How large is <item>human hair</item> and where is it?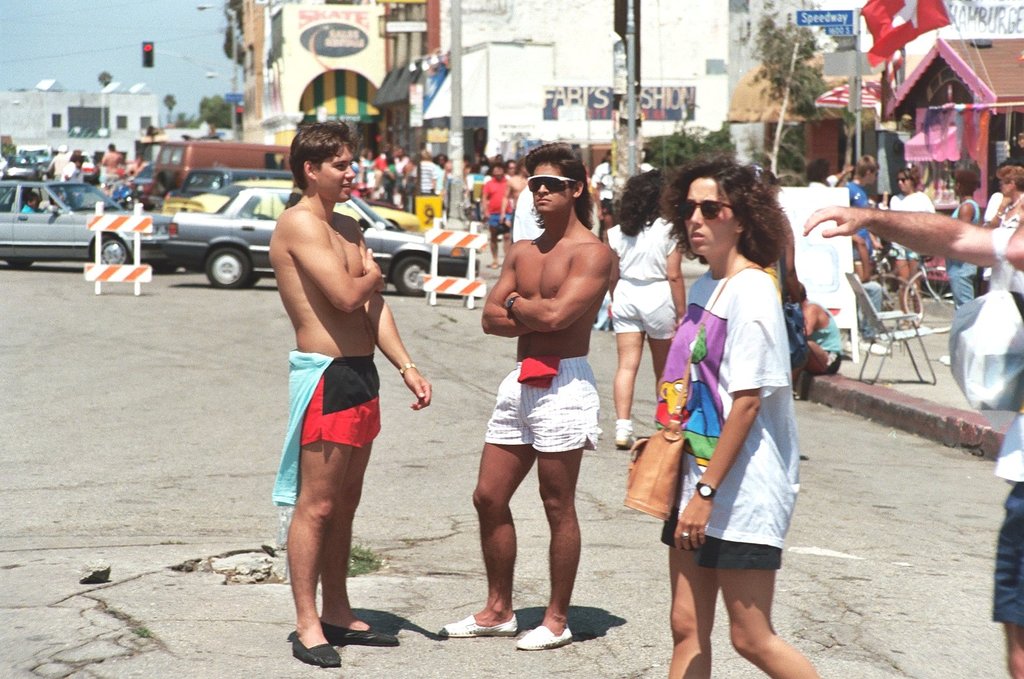
Bounding box: 956,167,981,194.
